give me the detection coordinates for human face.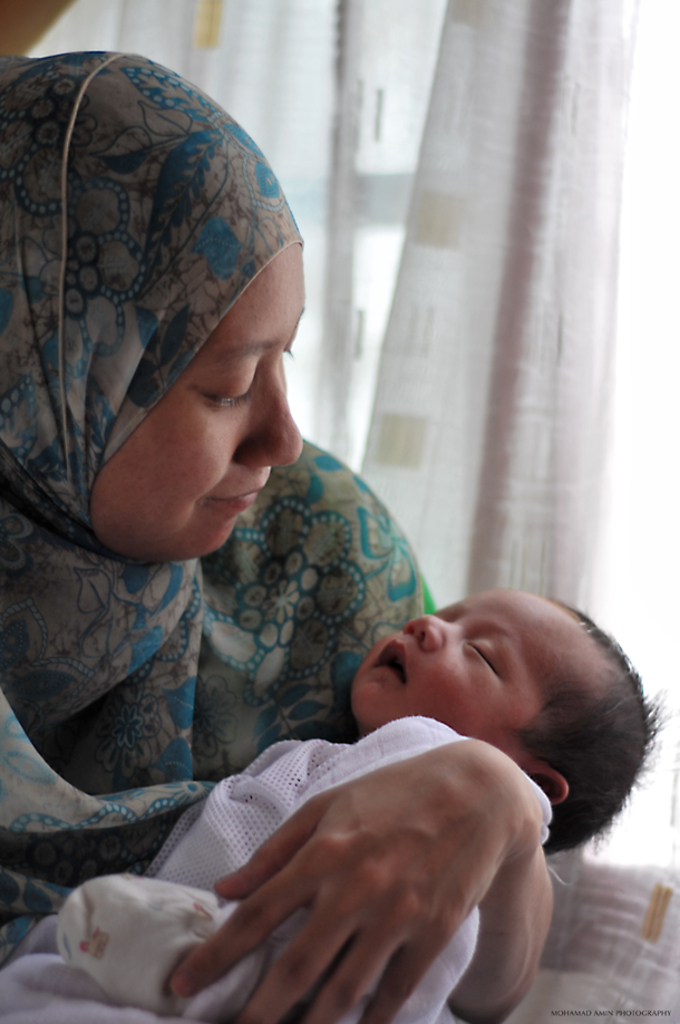
[350,586,599,732].
